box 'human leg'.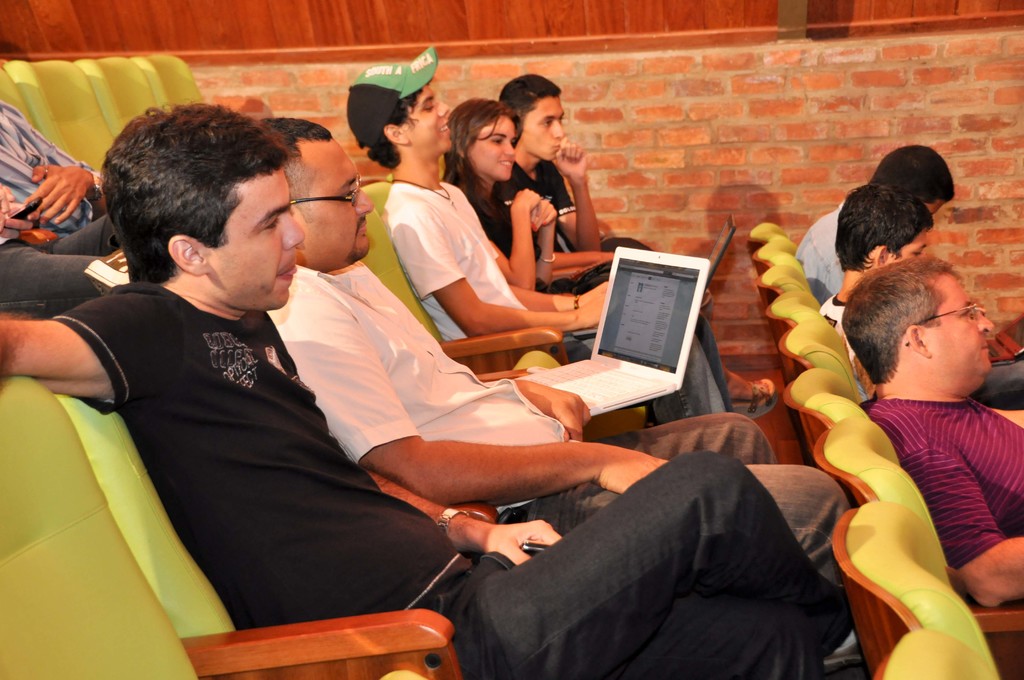
(49, 207, 131, 254).
